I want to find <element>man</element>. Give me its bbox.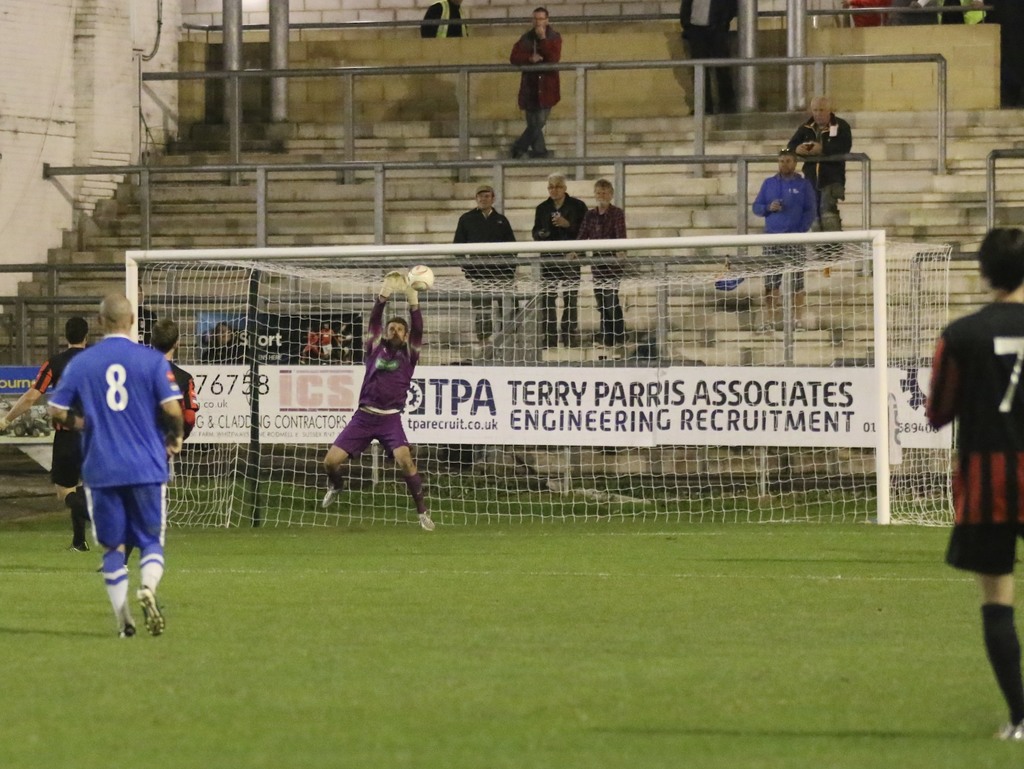
<region>0, 318, 92, 555</region>.
